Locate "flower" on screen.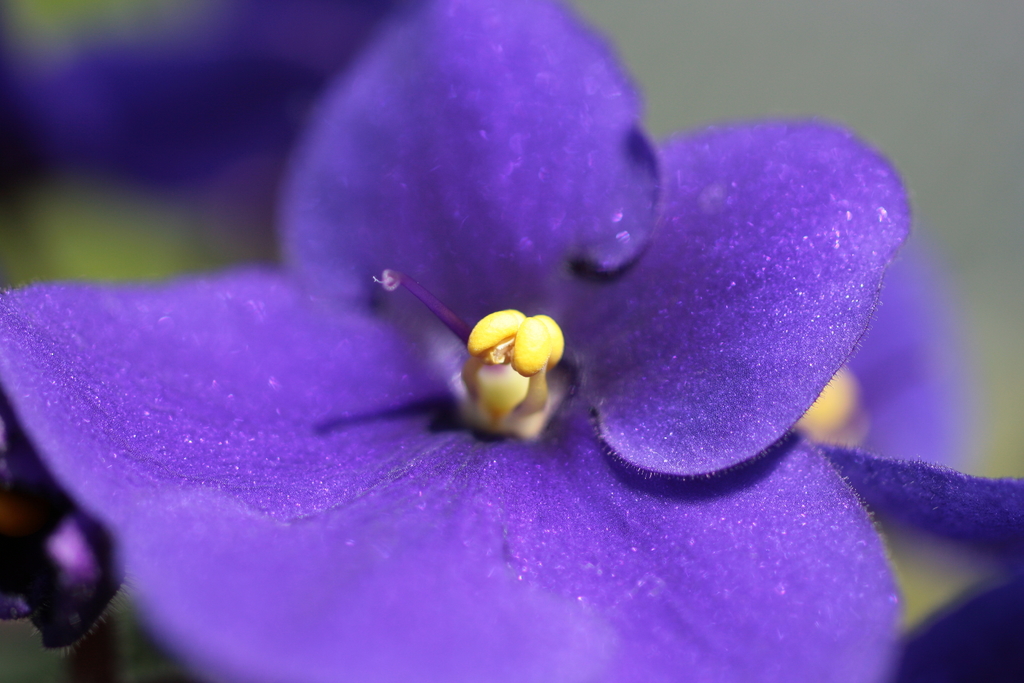
On screen at Rect(57, 21, 968, 666).
